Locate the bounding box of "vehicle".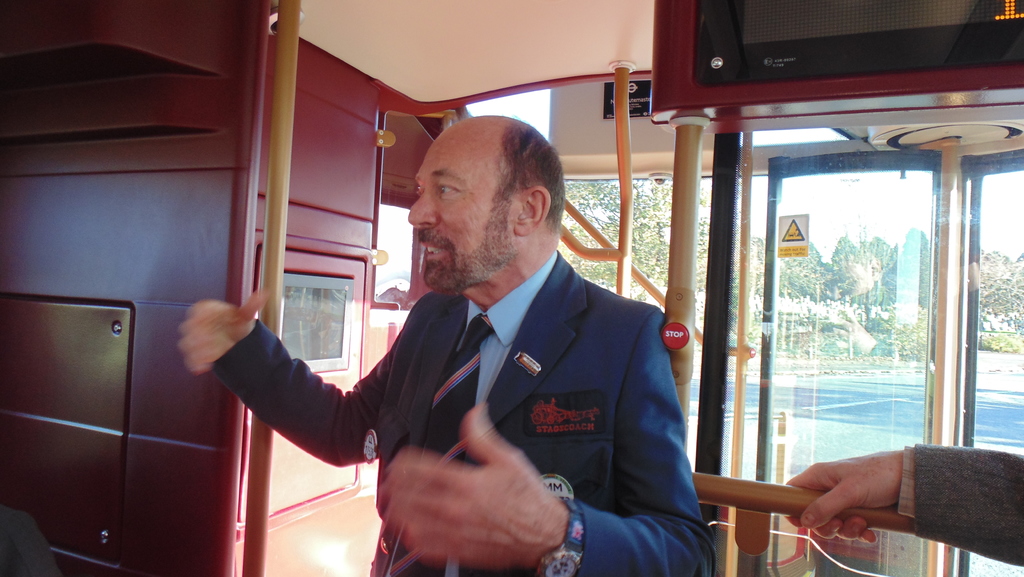
Bounding box: locate(0, 0, 1023, 576).
